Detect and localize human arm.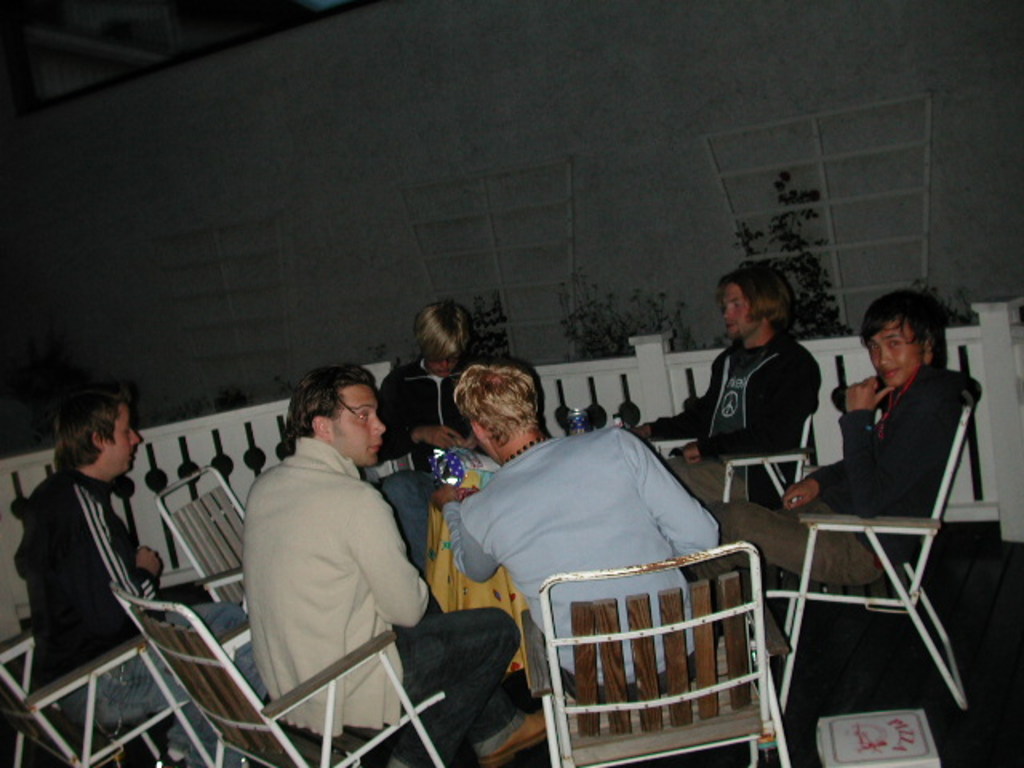
Localized at box(786, 450, 838, 522).
